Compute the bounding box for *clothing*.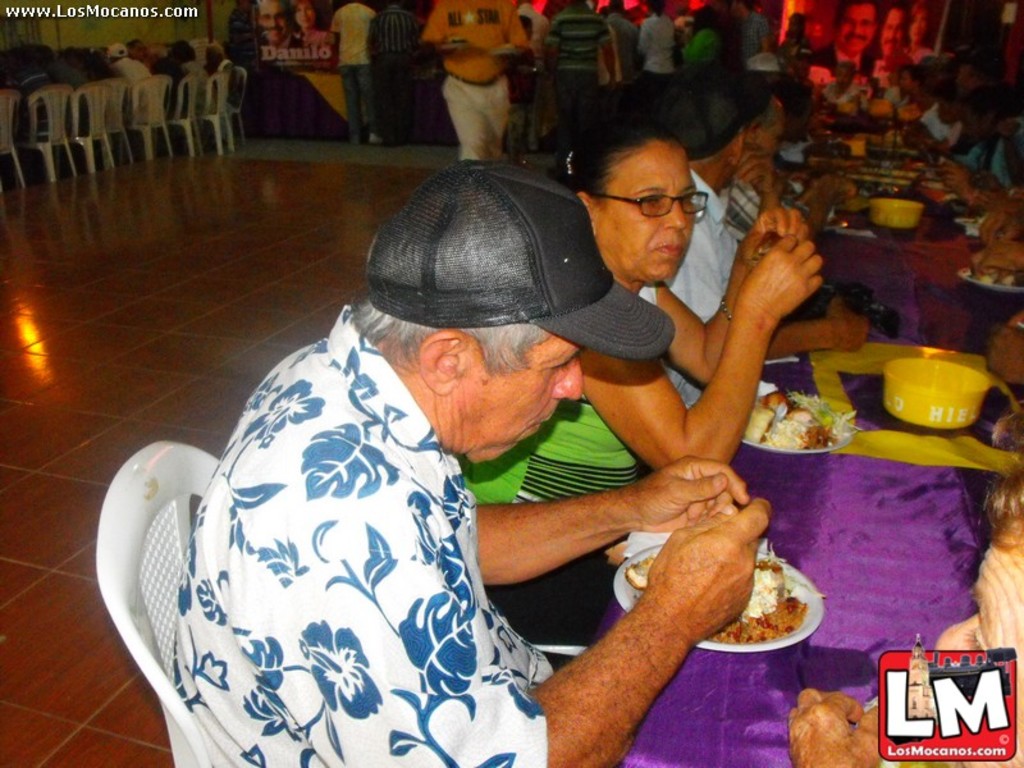
bbox=(663, 164, 735, 325).
